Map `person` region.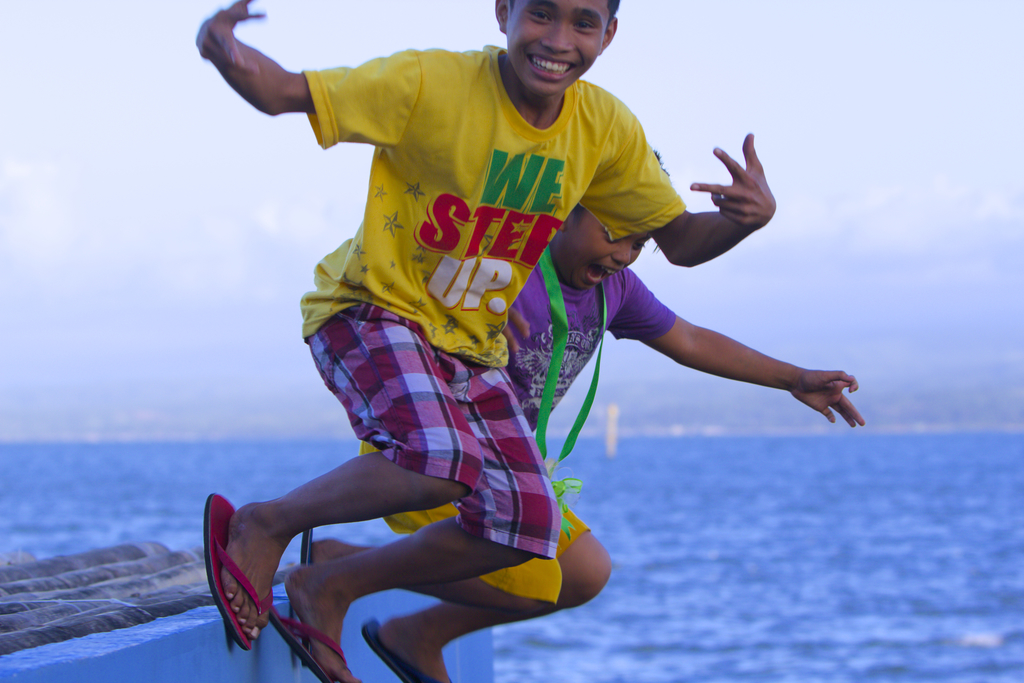
Mapped to [left=282, top=145, right=870, bottom=682].
